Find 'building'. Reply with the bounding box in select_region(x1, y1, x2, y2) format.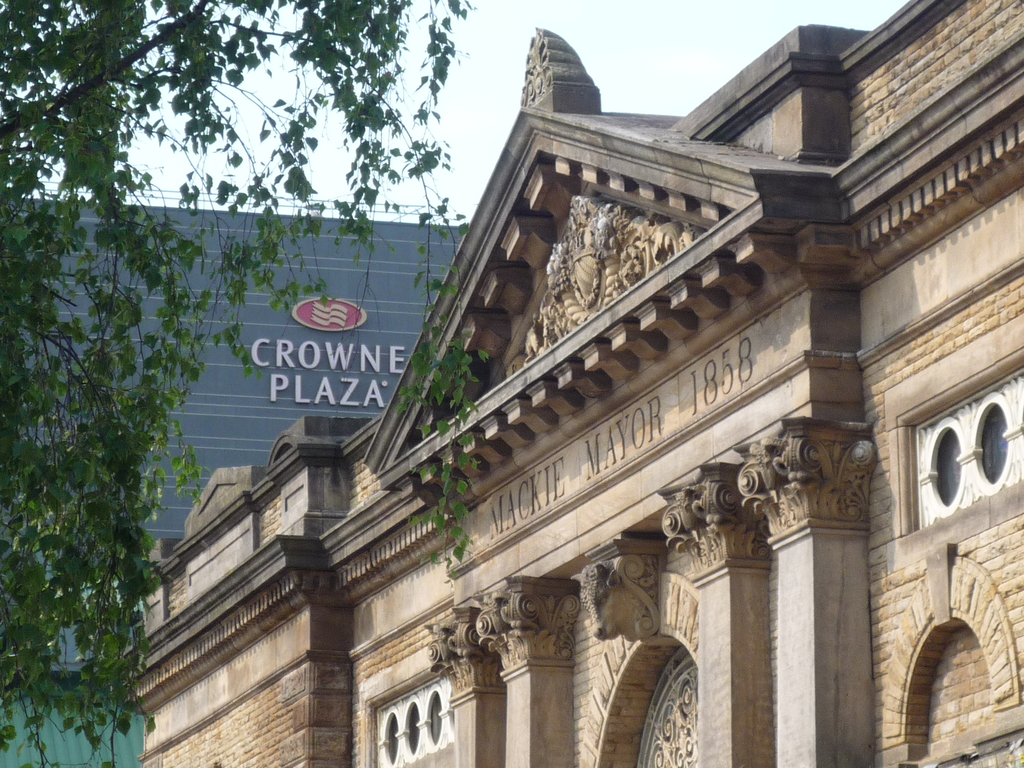
select_region(0, 193, 473, 764).
